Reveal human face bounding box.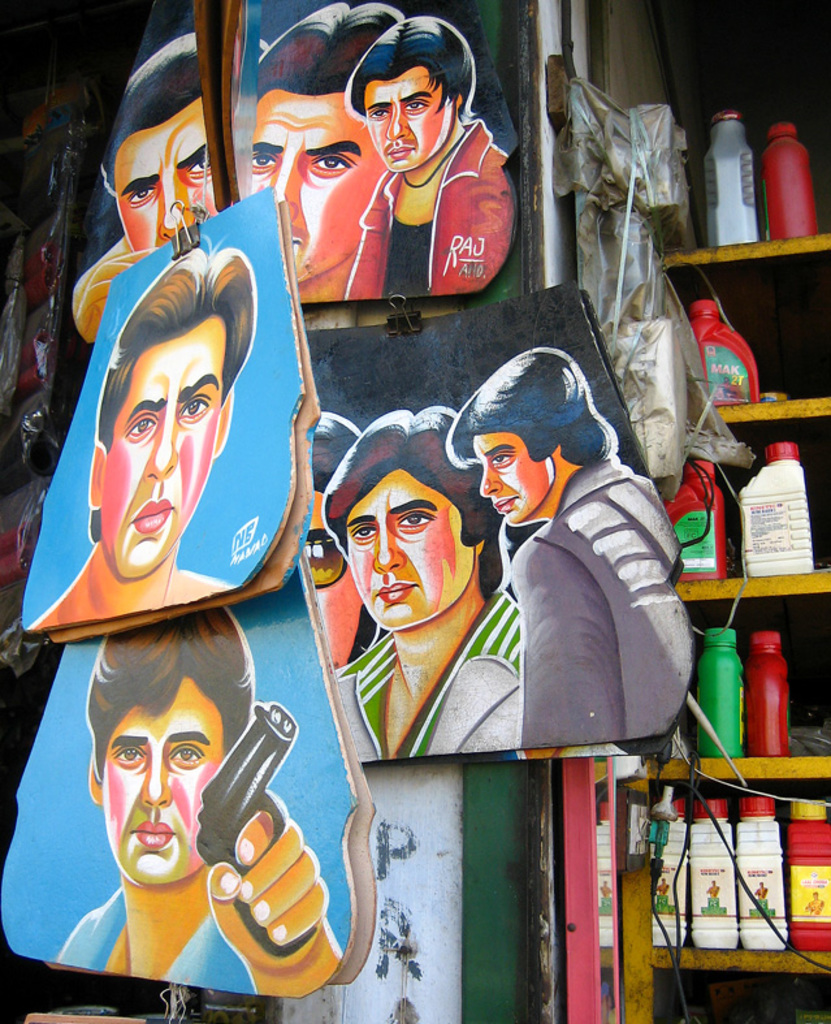
Revealed: [x1=475, y1=431, x2=557, y2=524].
